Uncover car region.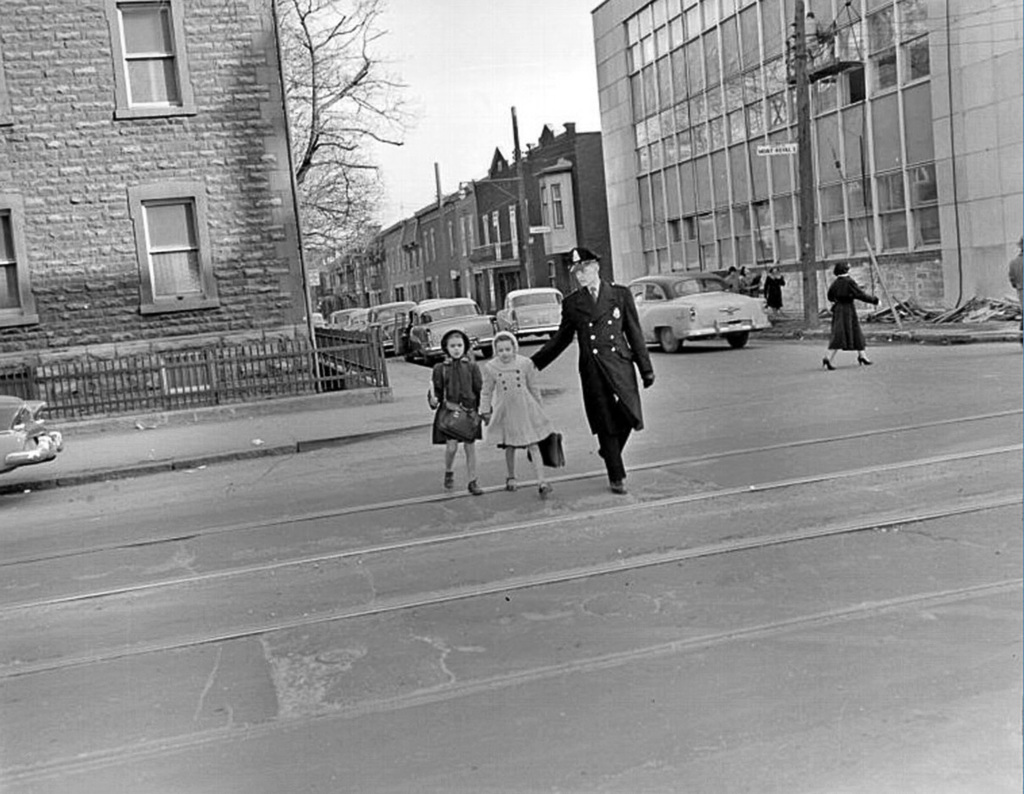
Uncovered: 620,274,770,356.
